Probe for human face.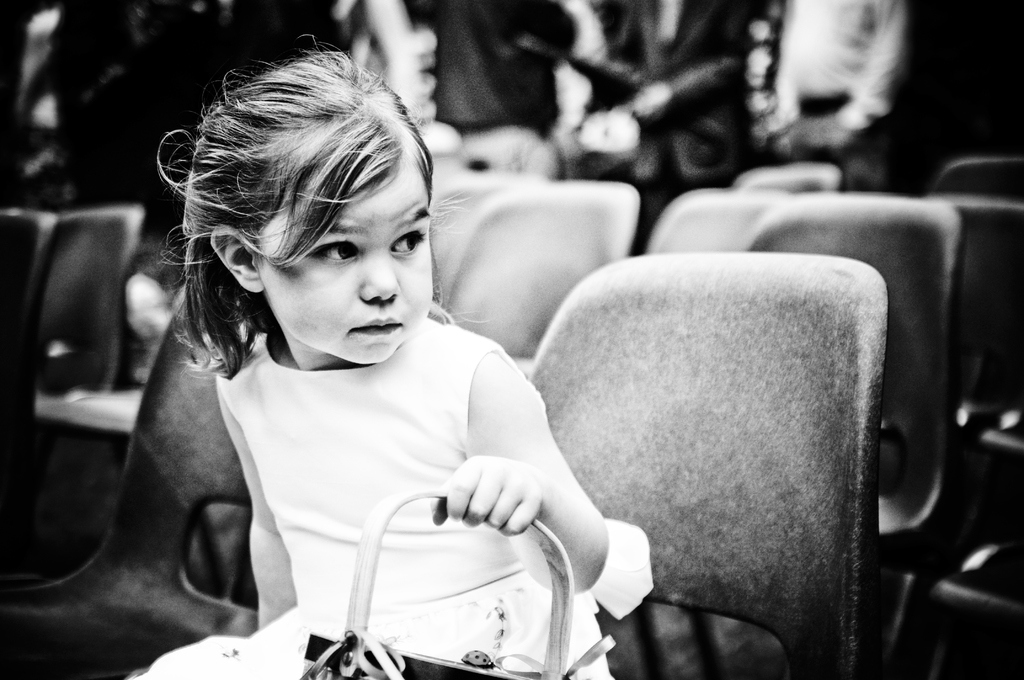
Probe result: 255, 160, 436, 369.
